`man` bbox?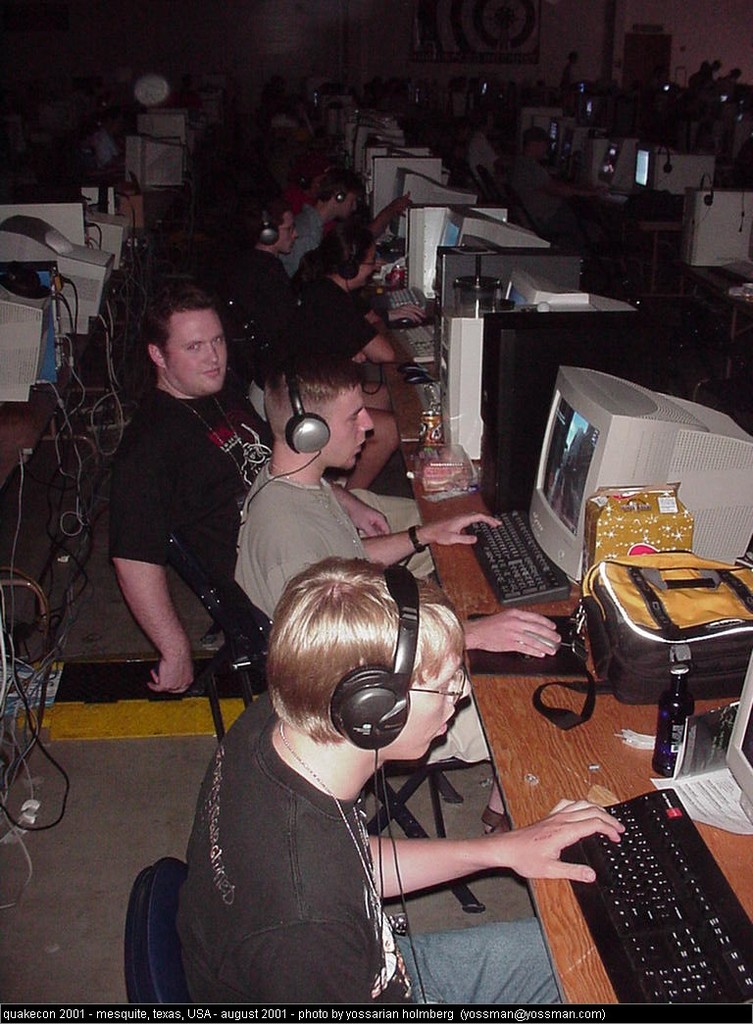
[507,127,629,271]
